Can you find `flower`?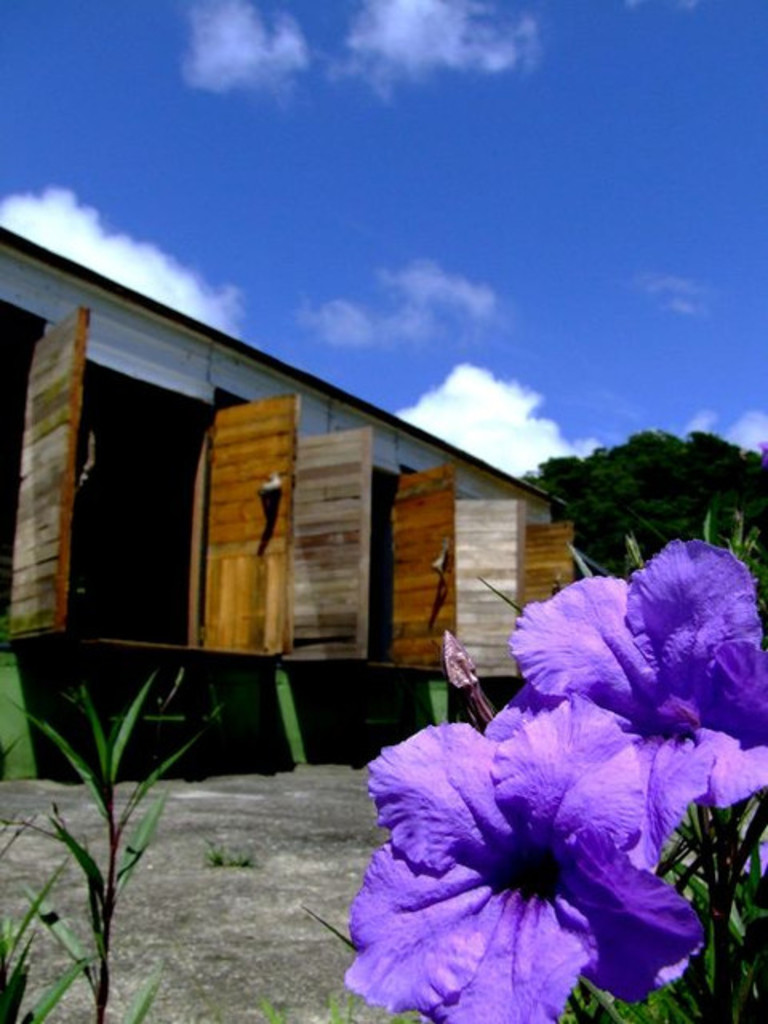
Yes, bounding box: Rect(504, 536, 766, 880).
